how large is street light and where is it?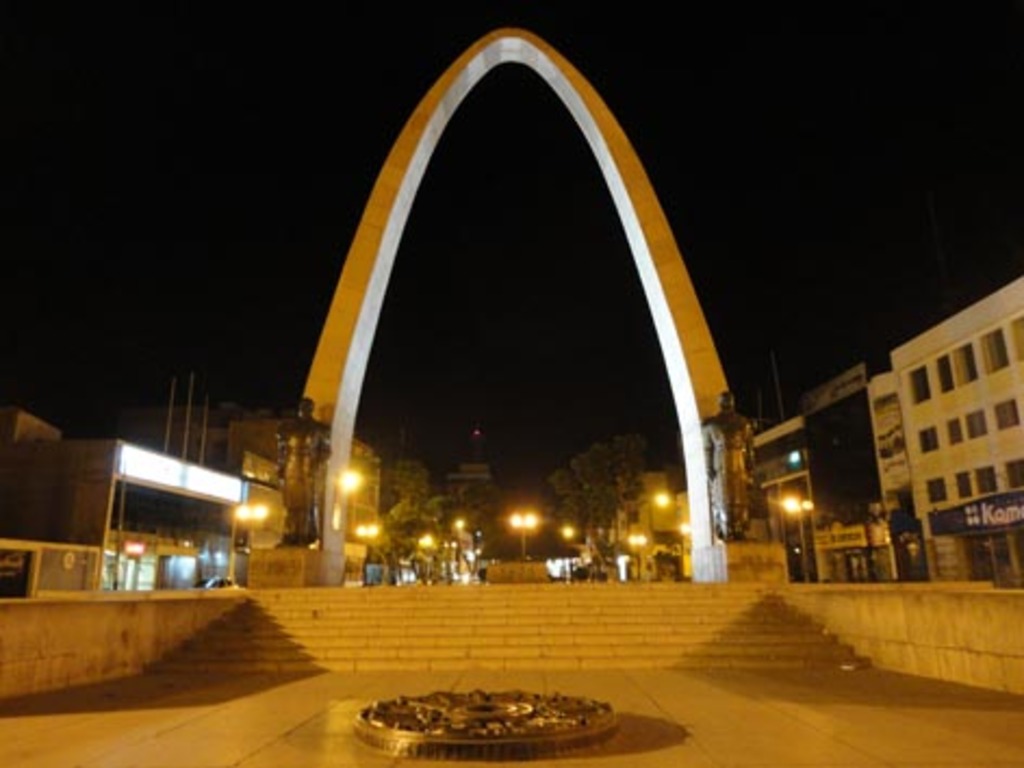
Bounding box: <region>625, 534, 647, 588</region>.
